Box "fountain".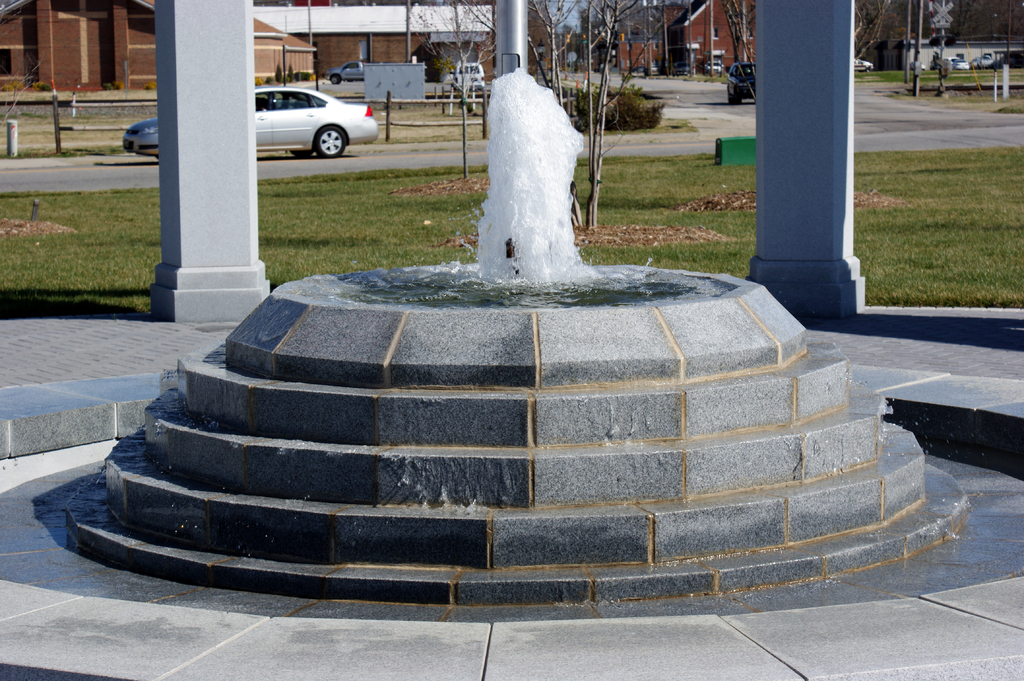
locate(77, 76, 945, 623).
